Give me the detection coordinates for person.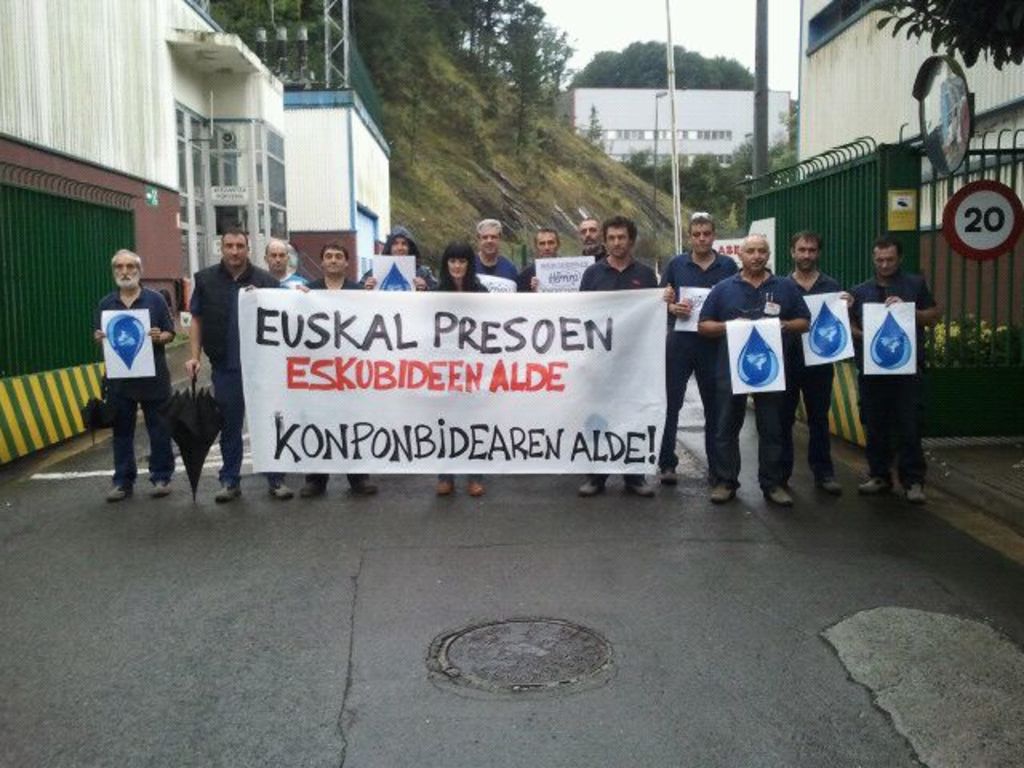
pyautogui.locateOnScreen(298, 240, 379, 493).
